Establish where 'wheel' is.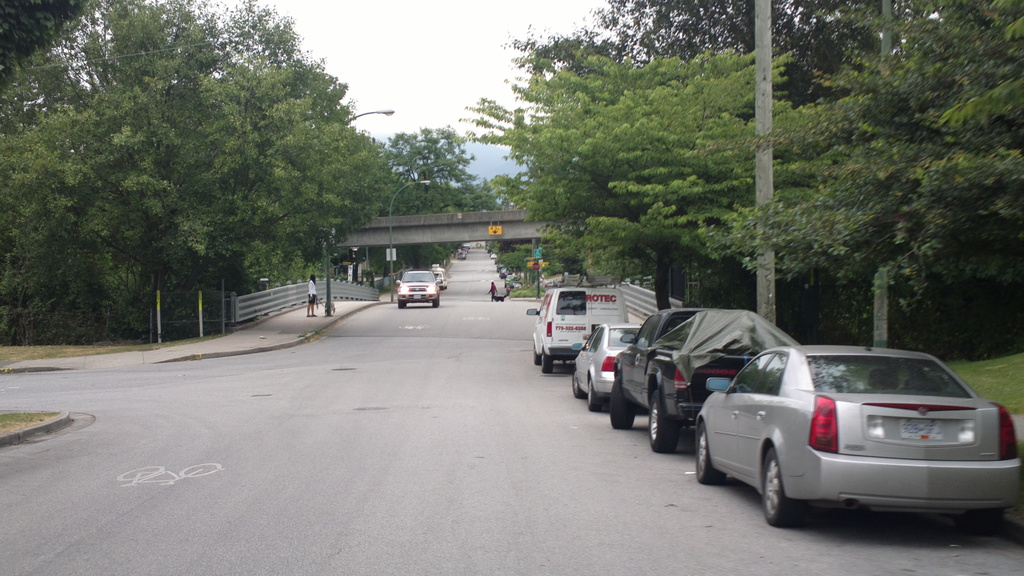
Established at {"x1": 585, "y1": 380, "x2": 605, "y2": 411}.
